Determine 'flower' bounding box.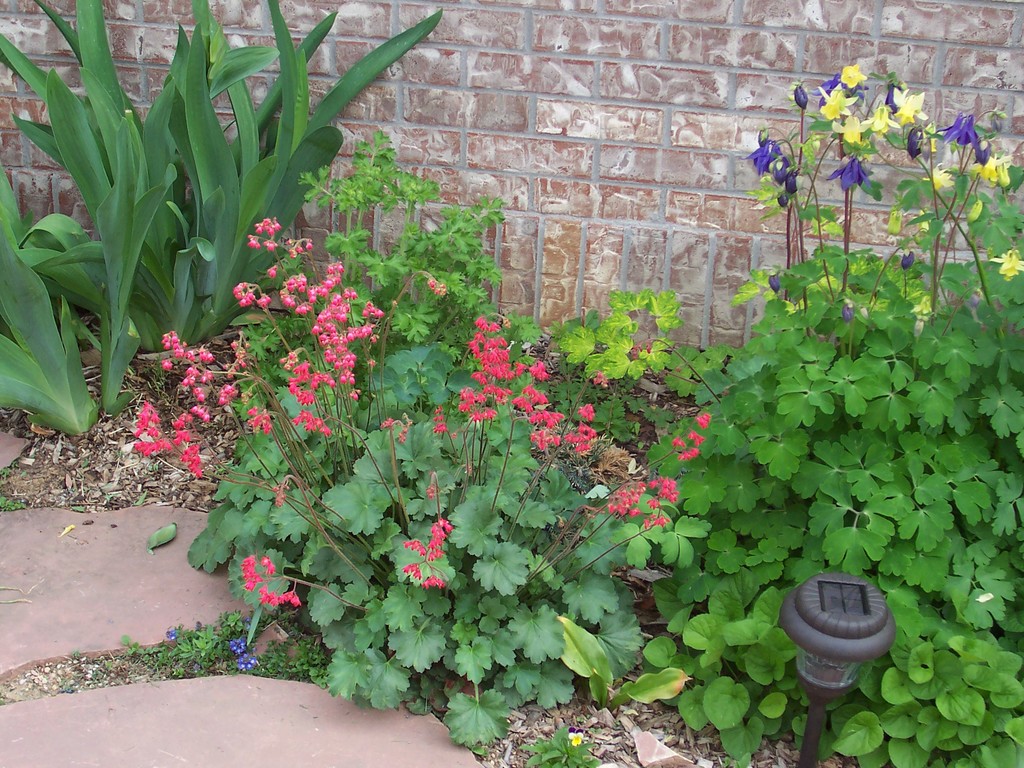
Determined: x1=567, y1=732, x2=583, y2=744.
